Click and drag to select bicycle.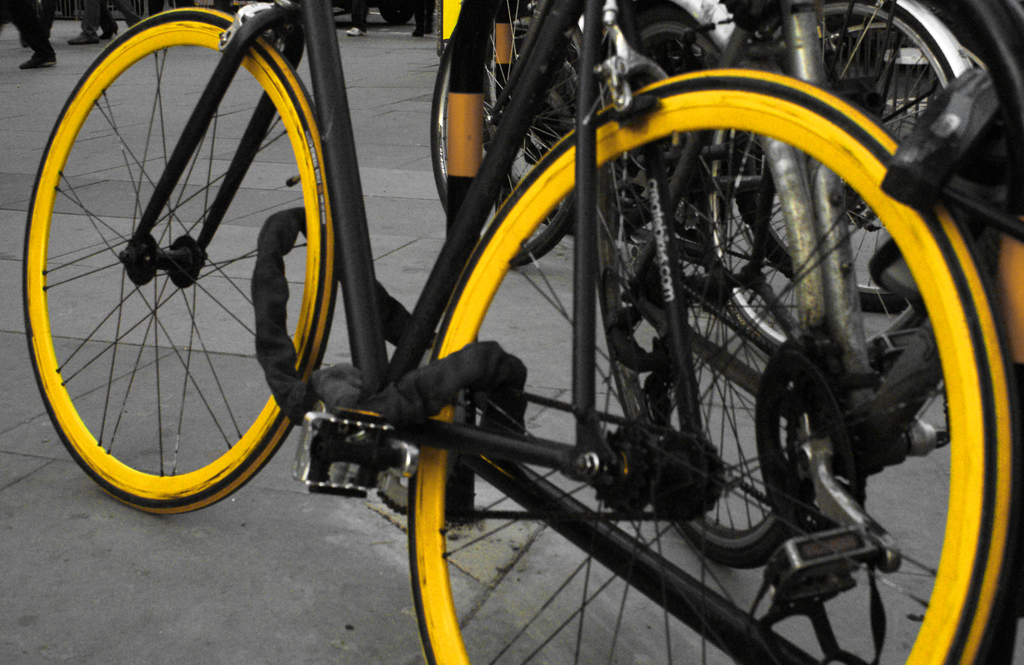
Selection: <bbox>23, 0, 1011, 664</bbox>.
